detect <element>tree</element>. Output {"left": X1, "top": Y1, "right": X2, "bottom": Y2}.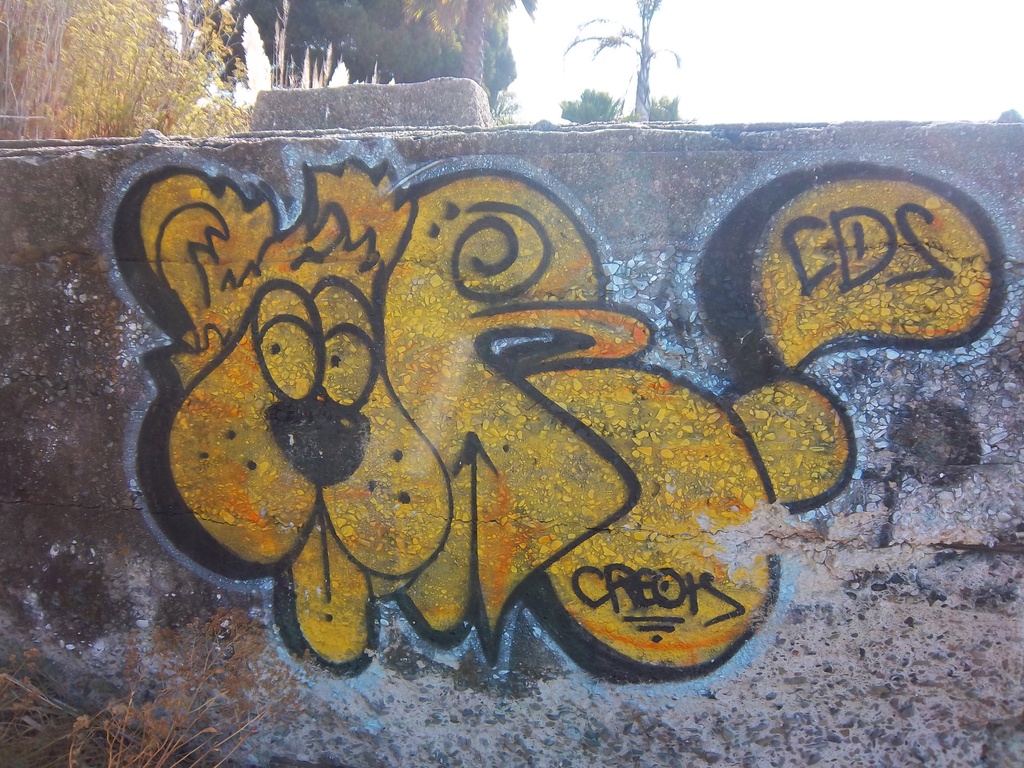
{"left": 203, "top": 0, "right": 536, "bottom": 111}.
